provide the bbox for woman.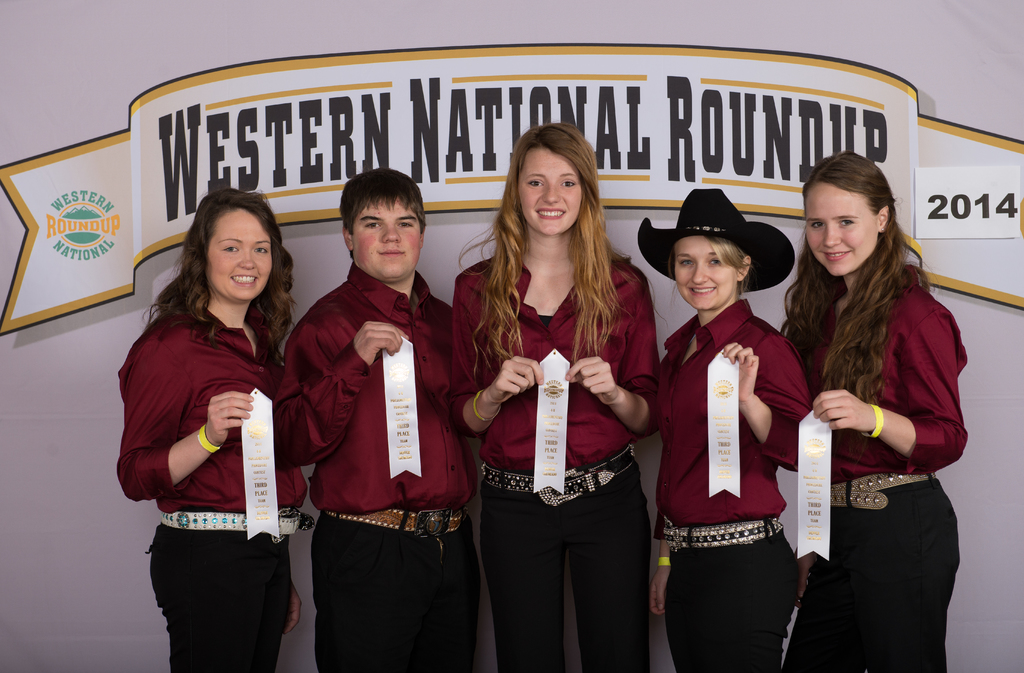
(649,184,815,672).
